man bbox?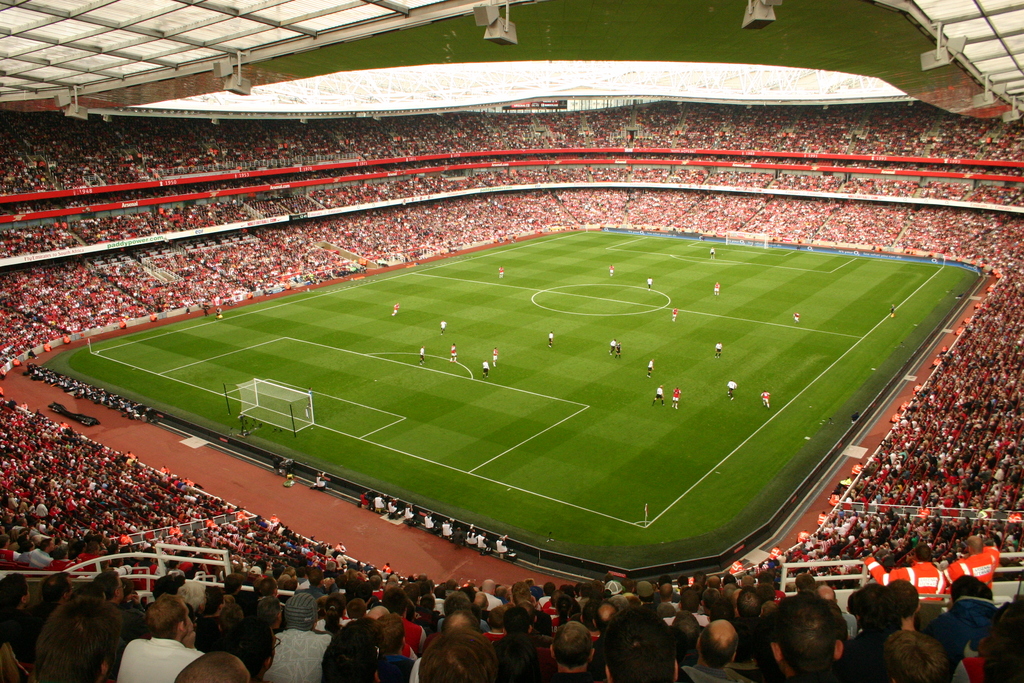
(672, 304, 675, 320)
